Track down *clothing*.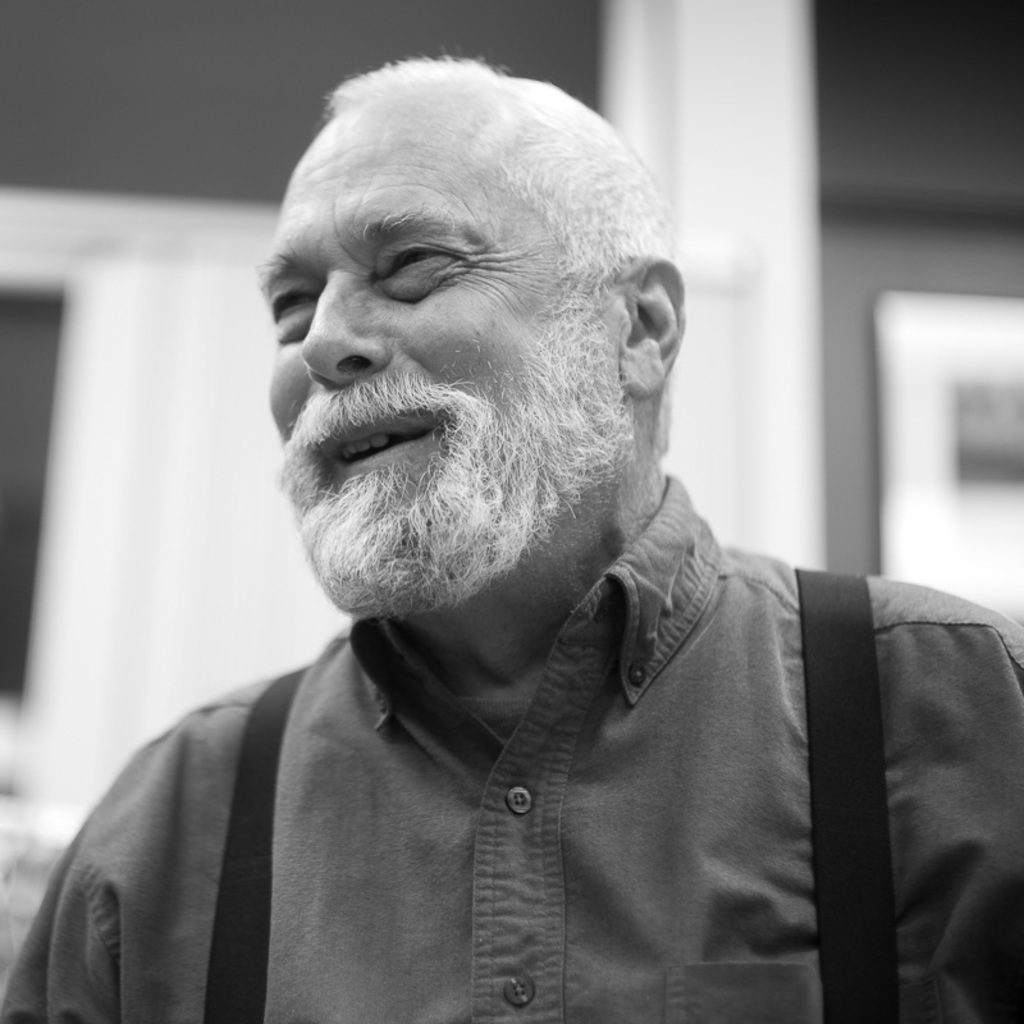
Tracked to (x1=5, y1=611, x2=1023, y2=1023).
